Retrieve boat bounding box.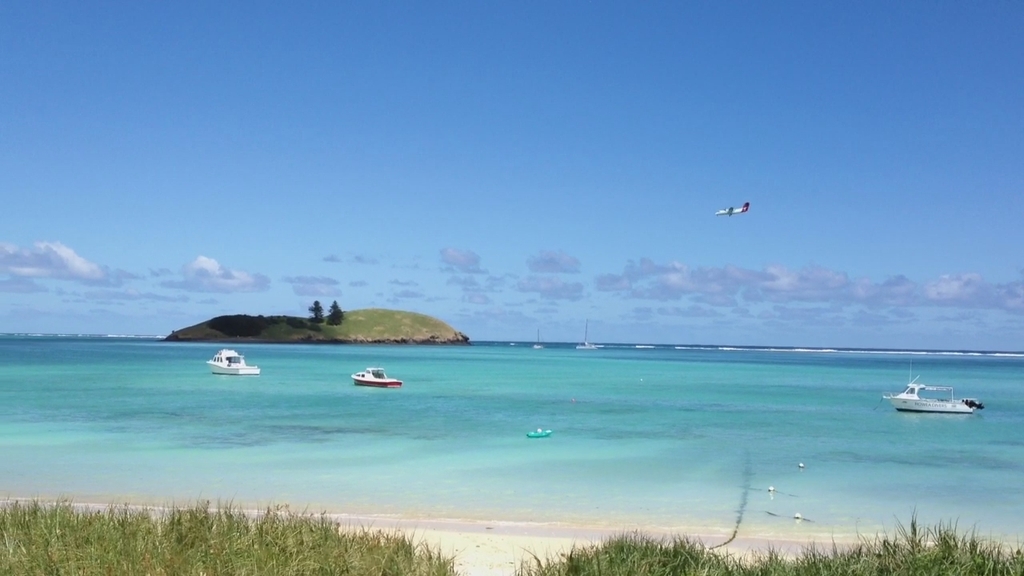
Bounding box: <box>578,321,590,351</box>.
